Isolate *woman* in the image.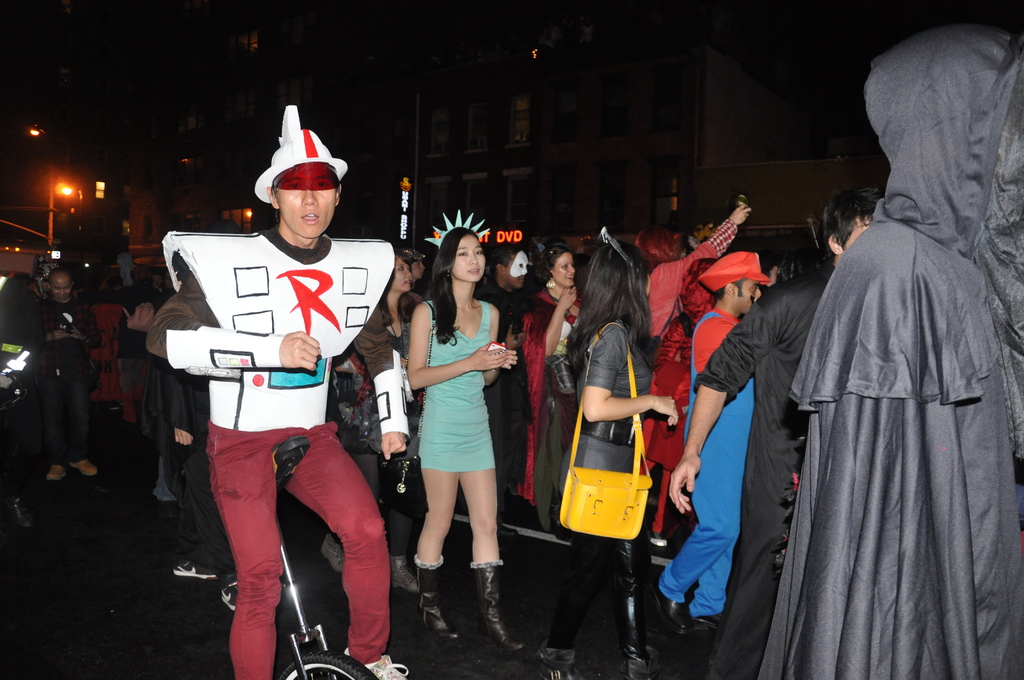
Isolated region: BBox(330, 254, 430, 593).
